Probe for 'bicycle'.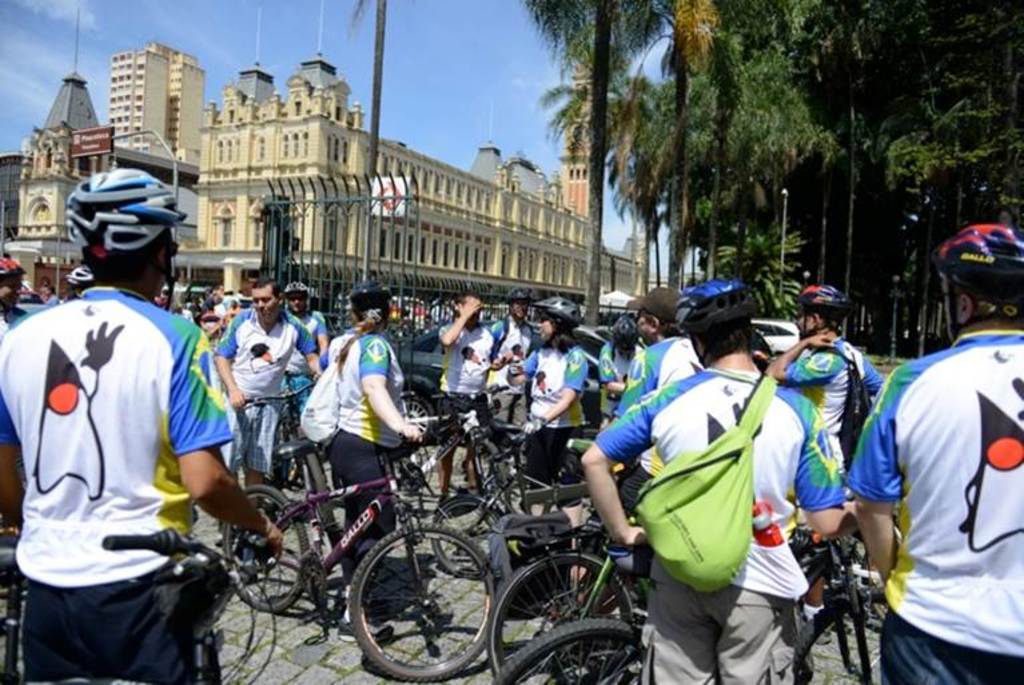
Probe result: (left=494, top=426, right=657, bottom=569).
